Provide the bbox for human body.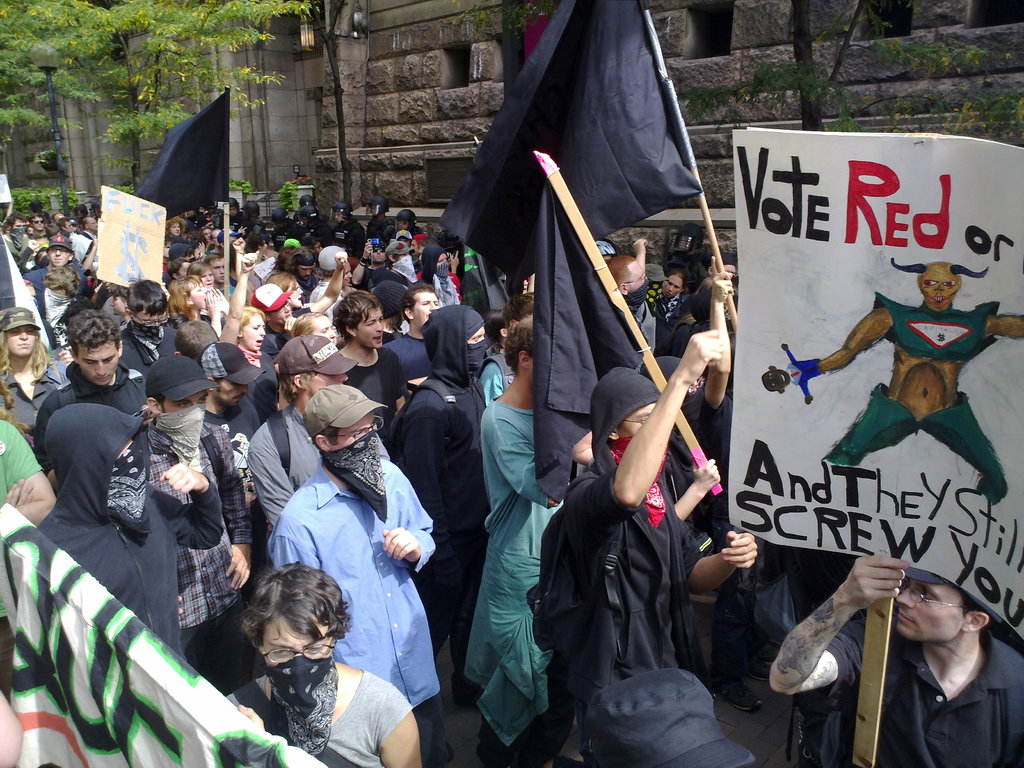
(left=0, top=301, right=69, bottom=431).
